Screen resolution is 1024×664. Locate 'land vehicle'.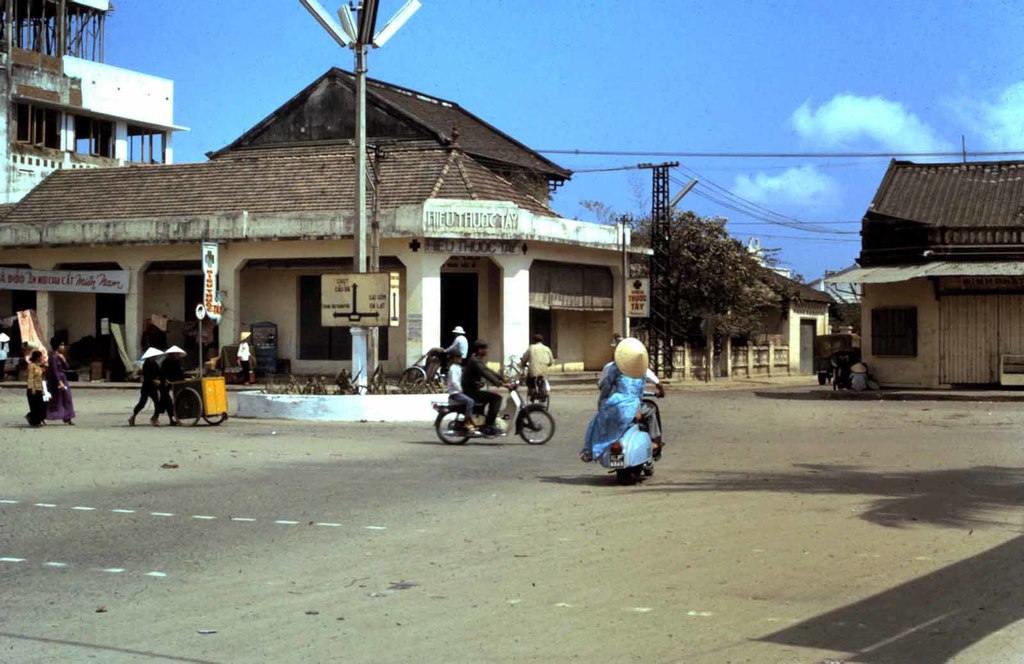
box=[531, 376, 552, 406].
